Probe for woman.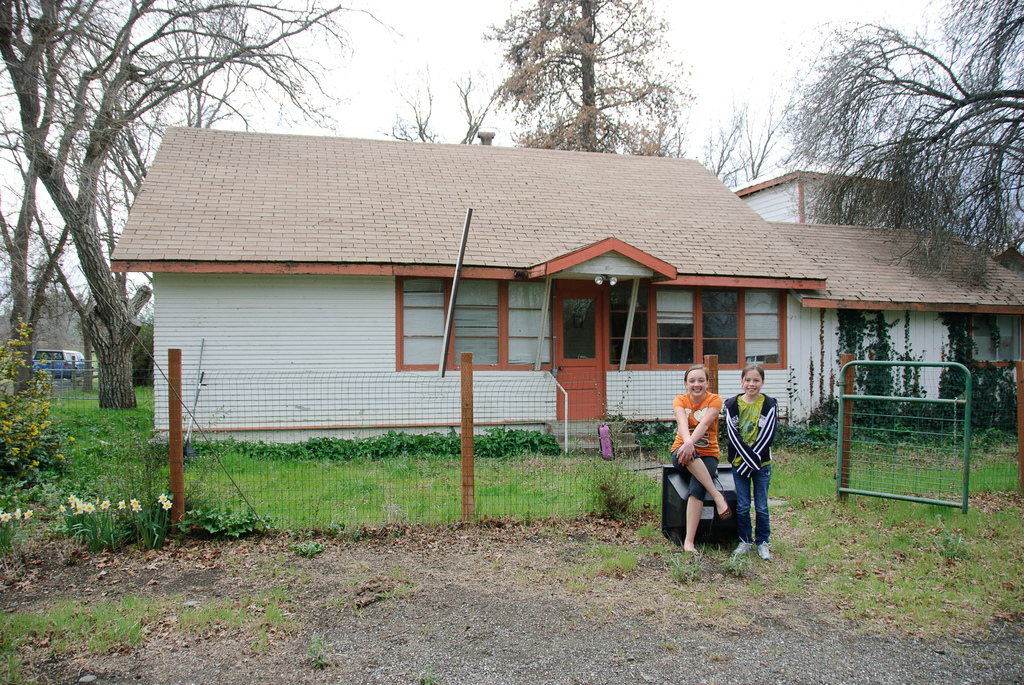
Probe result: left=660, top=362, right=740, bottom=562.
